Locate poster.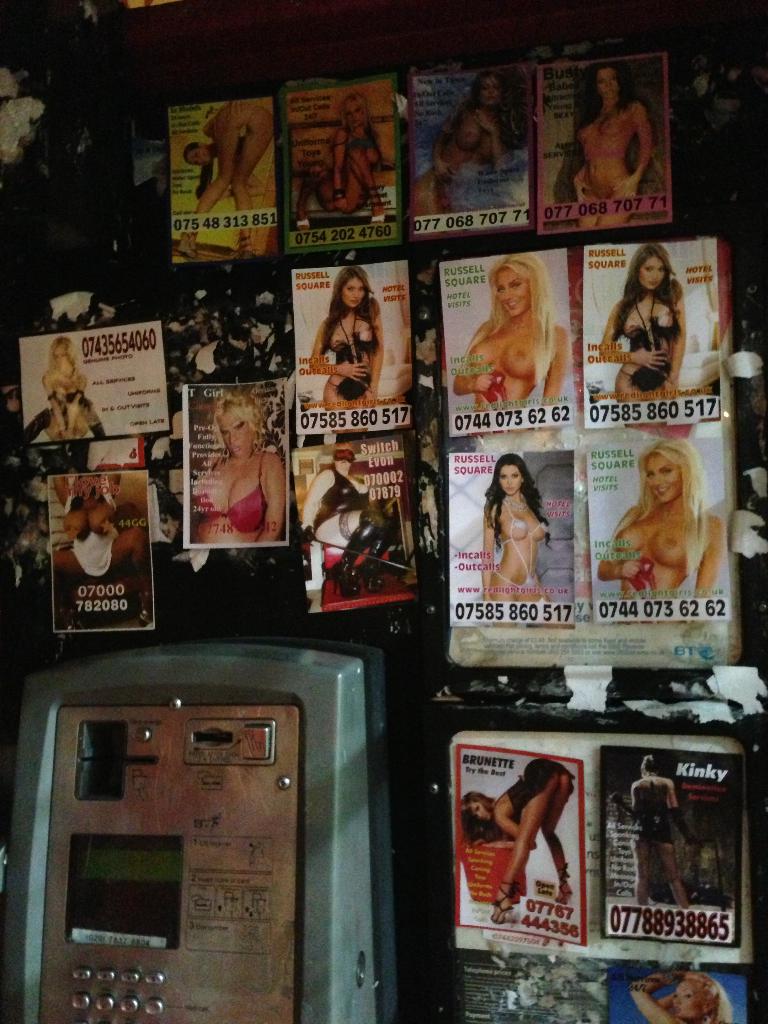
Bounding box: box(604, 741, 745, 937).
